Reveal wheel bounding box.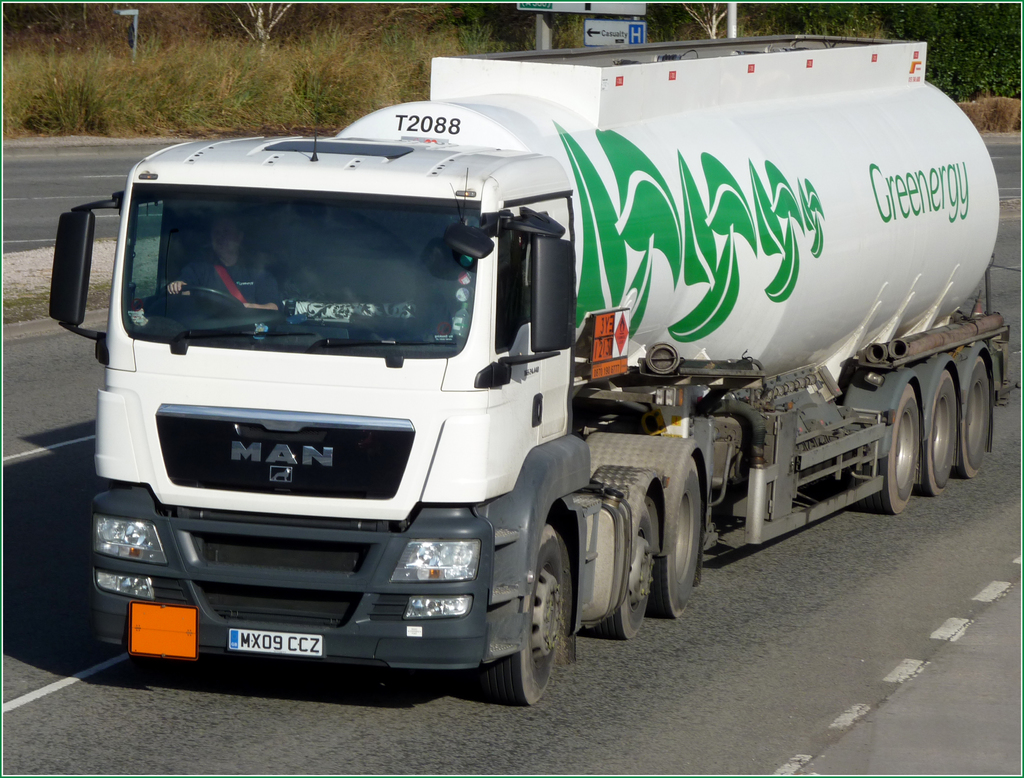
Revealed: box(918, 375, 957, 497).
